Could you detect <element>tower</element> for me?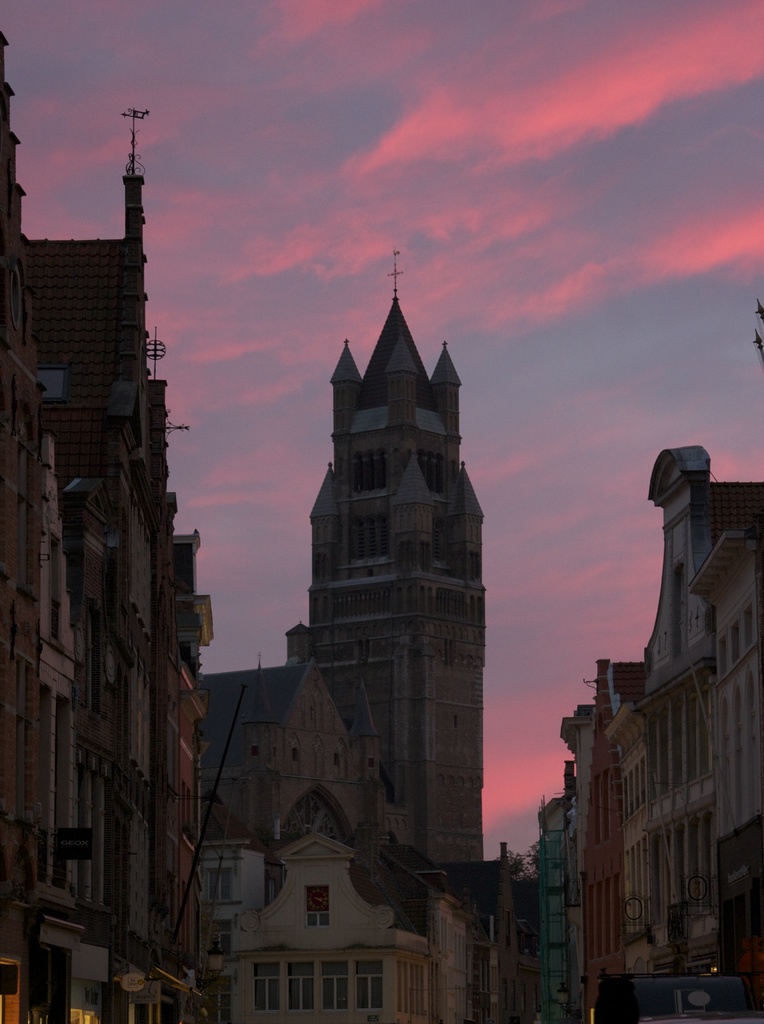
Detection result: (x1=280, y1=255, x2=487, y2=944).
